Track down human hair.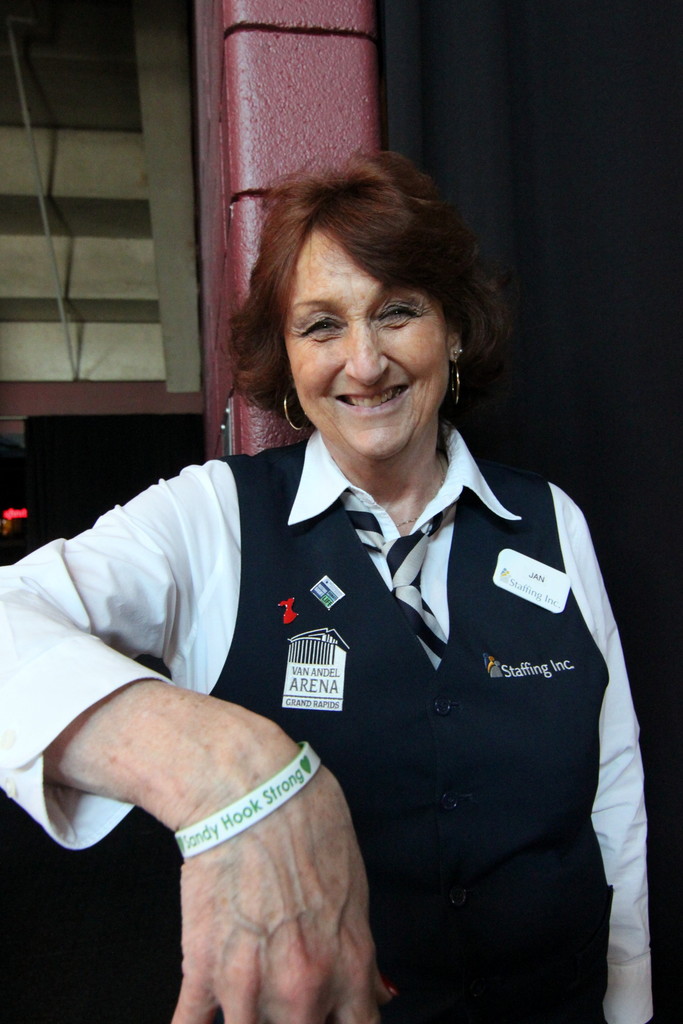
Tracked to bbox=[203, 132, 494, 476].
